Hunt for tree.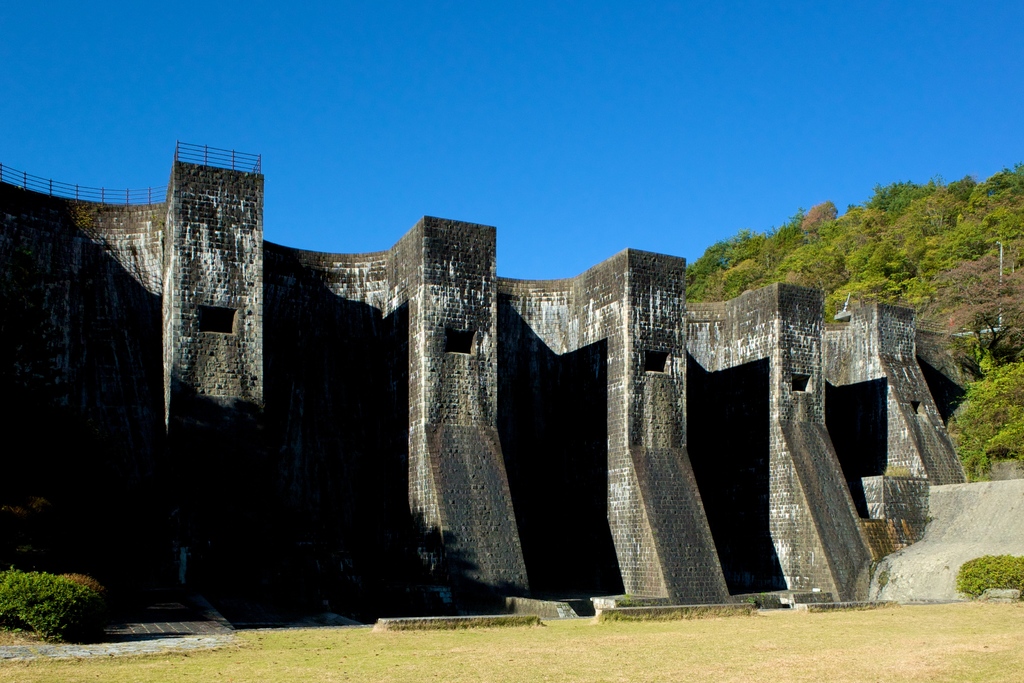
Hunted down at Rect(797, 199, 838, 237).
